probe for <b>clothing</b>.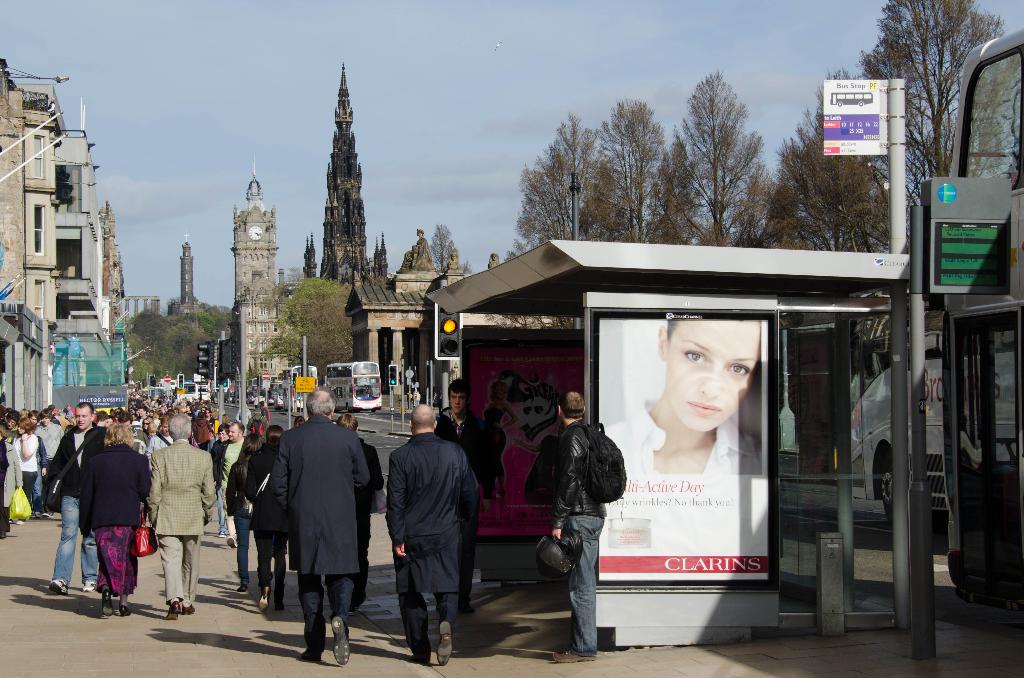
Probe result: (left=607, top=397, right=746, bottom=483).
